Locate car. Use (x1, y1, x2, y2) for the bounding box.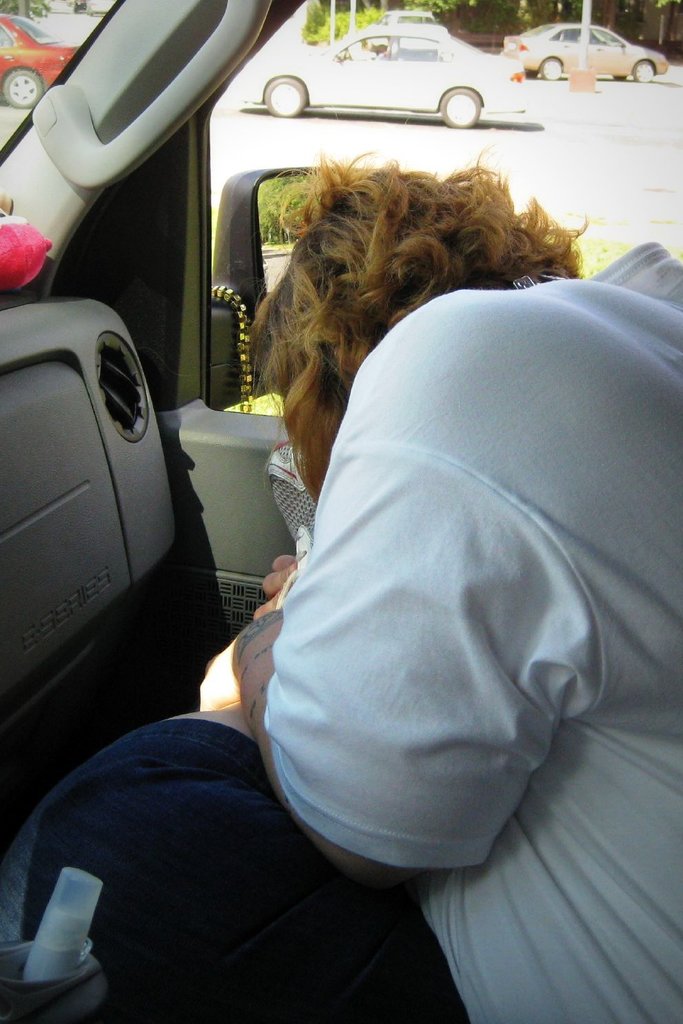
(0, 0, 682, 1023).
